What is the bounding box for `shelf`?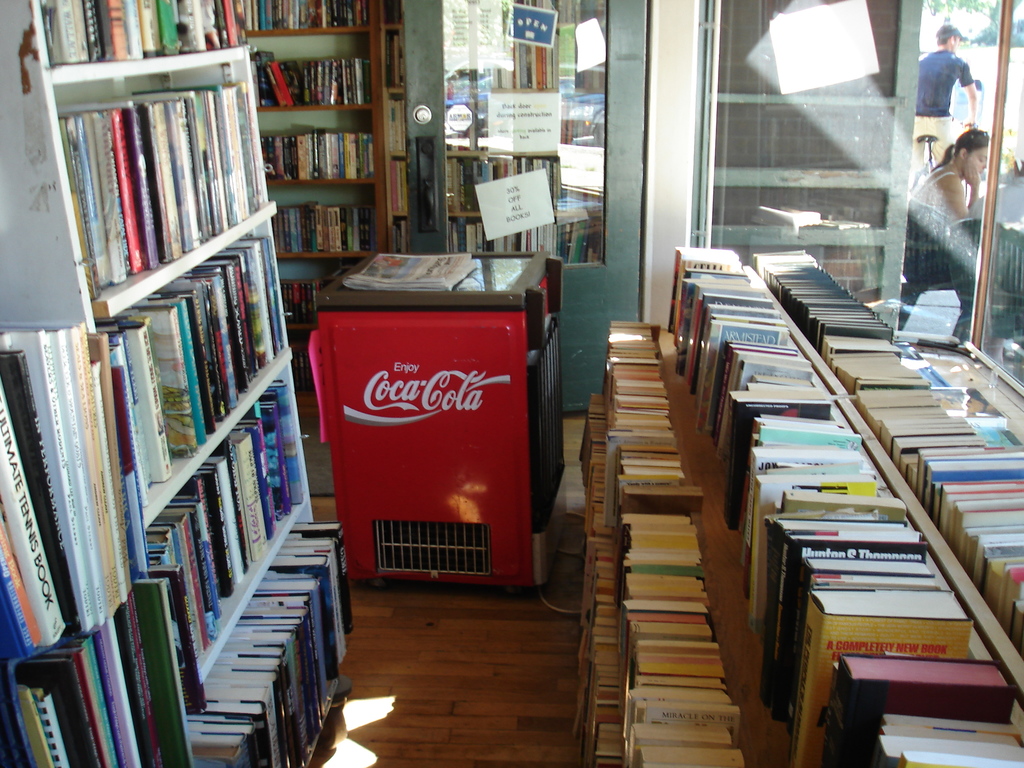
bbox=(575, 318, 736, 767).
